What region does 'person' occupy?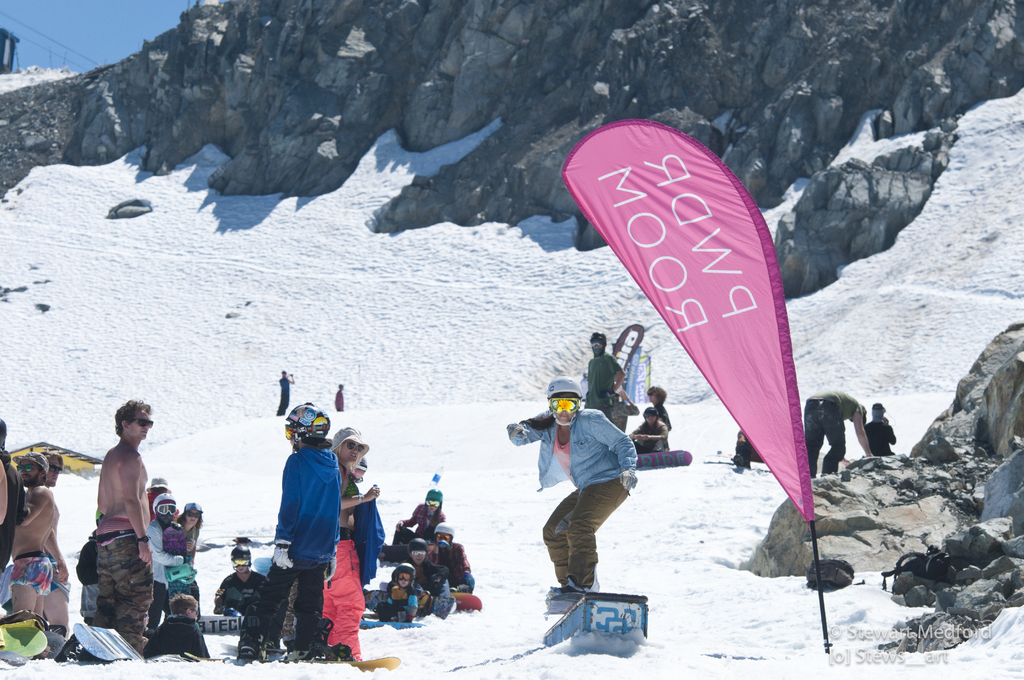
{"left": 621, "top": 411, "right": 671, "bottom": 453}.
